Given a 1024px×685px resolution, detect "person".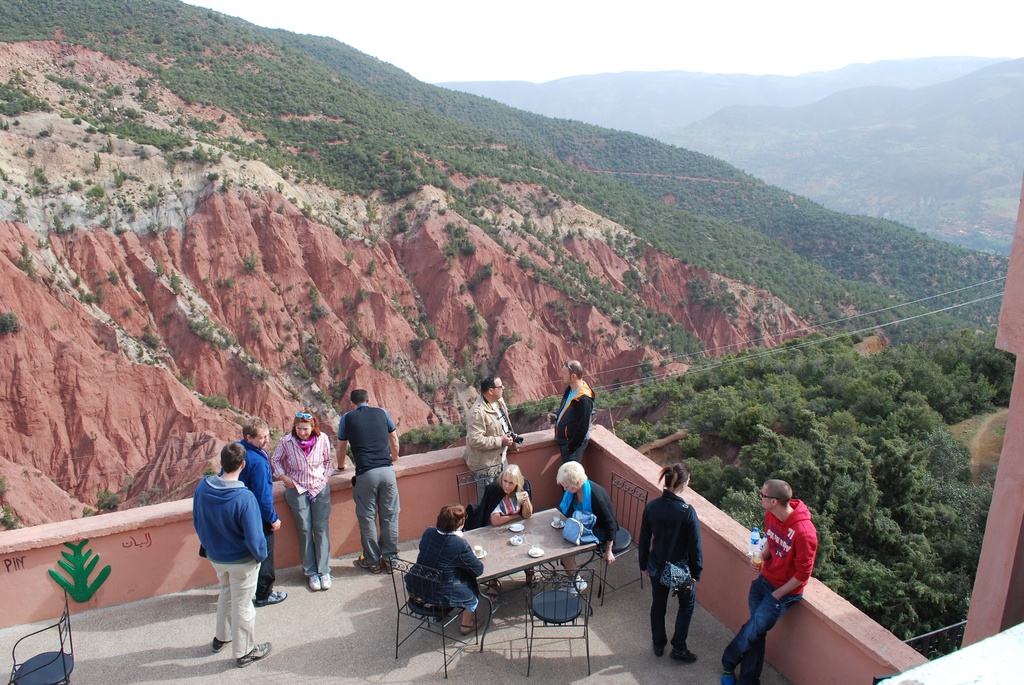
x1=462, y1=372, x2=517, y2=500.
